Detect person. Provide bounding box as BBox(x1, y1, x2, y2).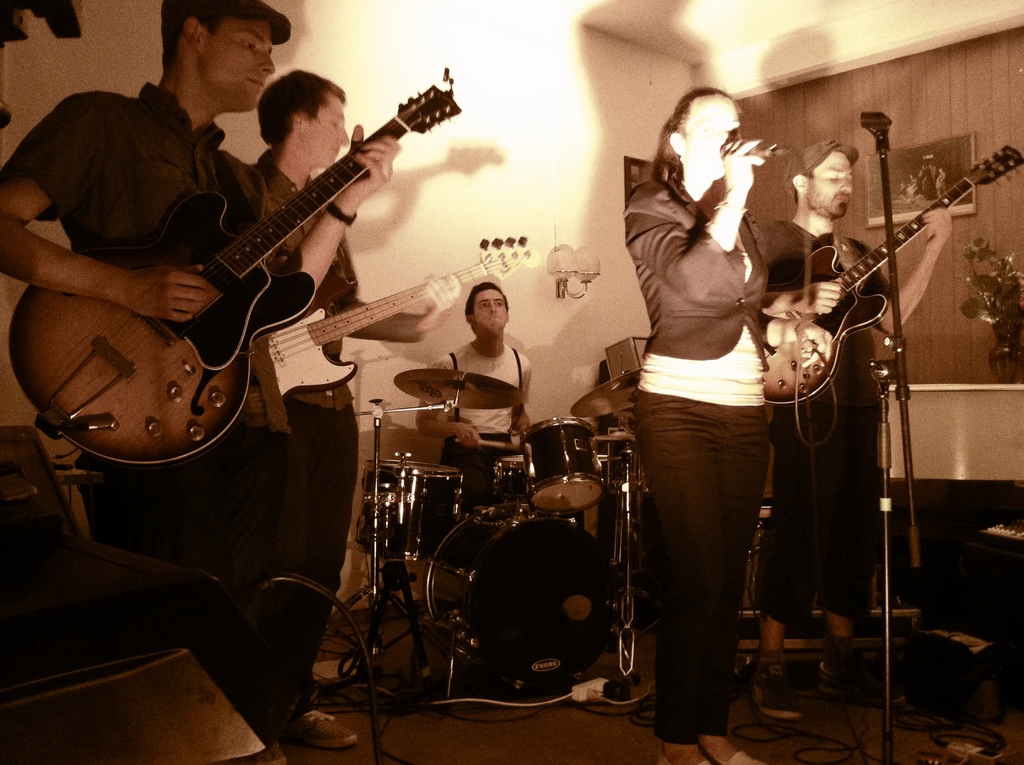
BBox(415, 282, 529, 500).
